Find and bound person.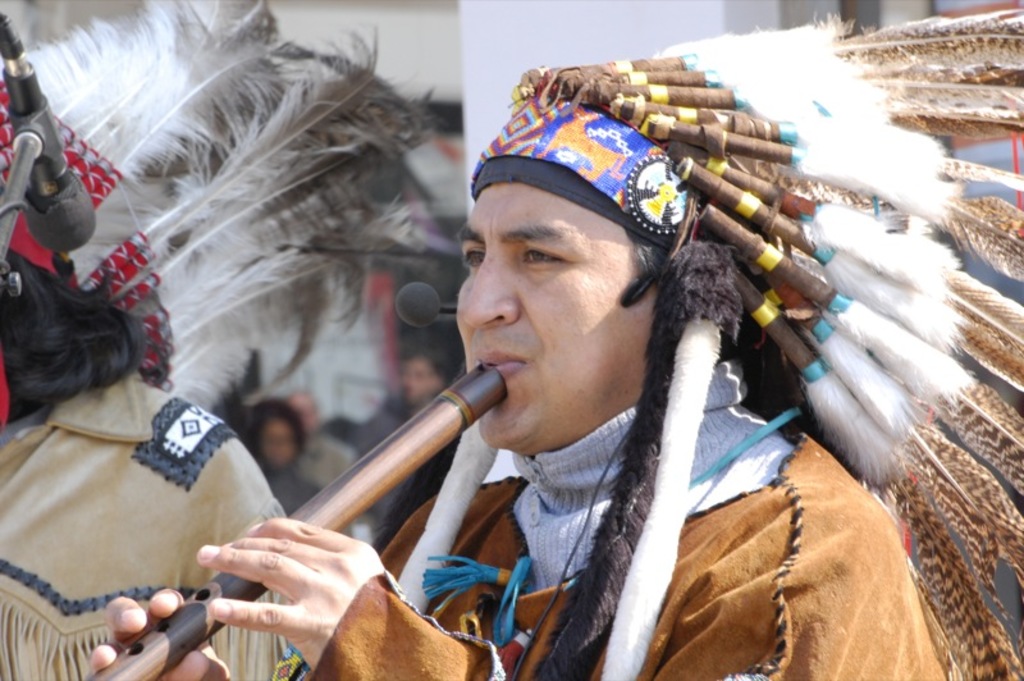
Bound: (251, 402, 320, 512).
